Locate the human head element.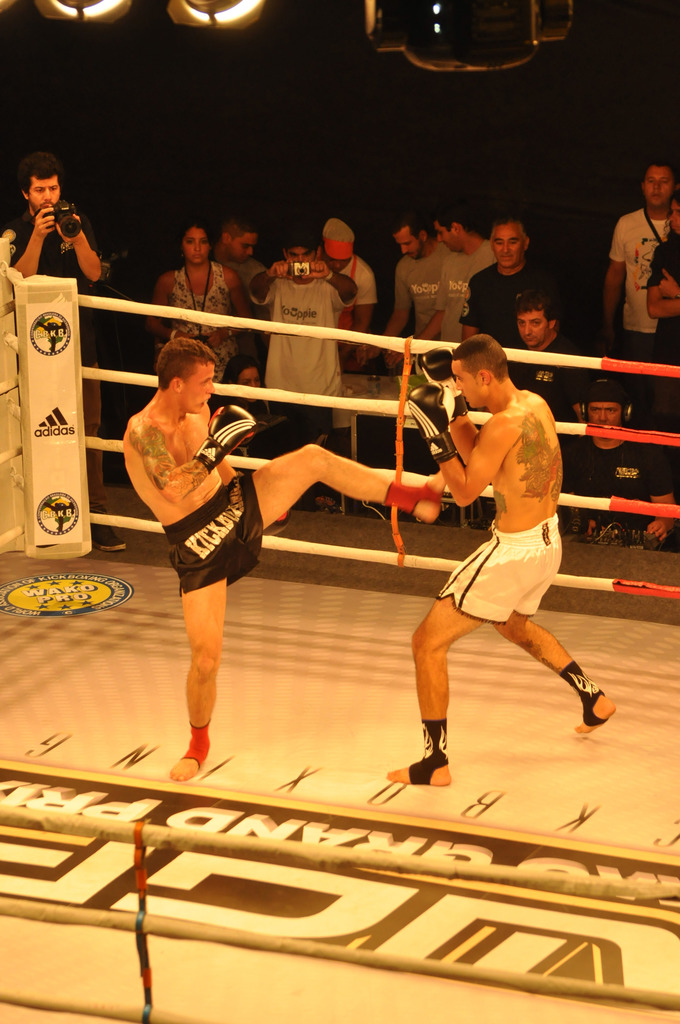
Element bbox: {"x1": 640, "y1": 161, "x2": 678, "y2": 209}.
